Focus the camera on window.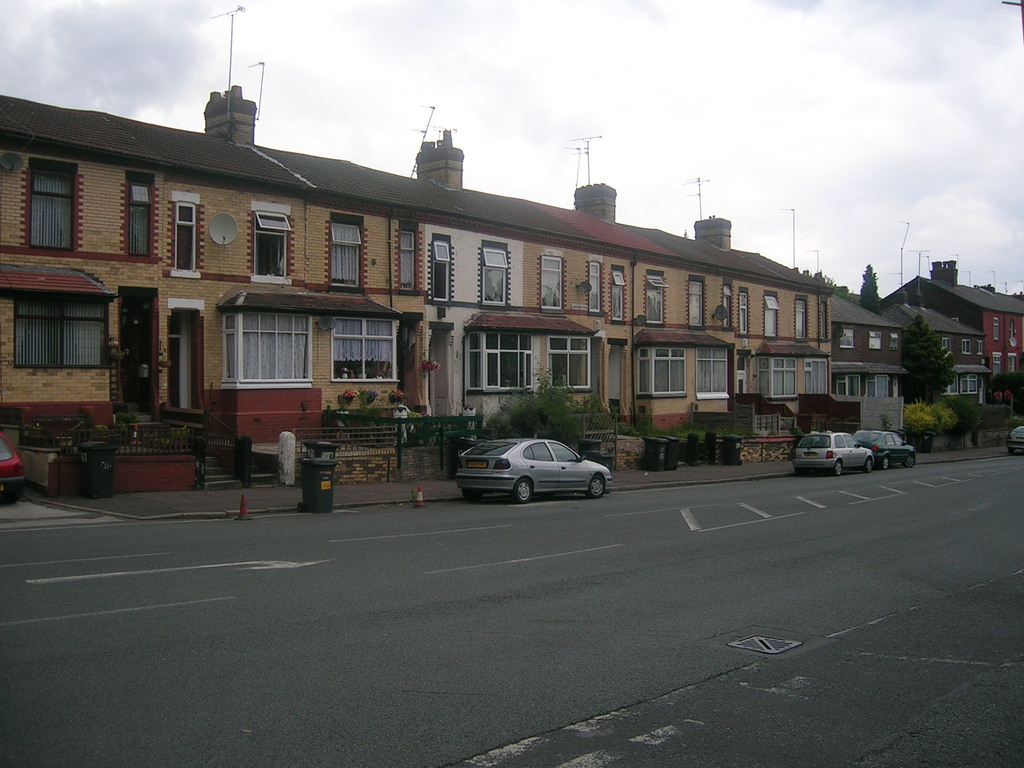
Focus region: select_region(687, 283, 705, 328).
